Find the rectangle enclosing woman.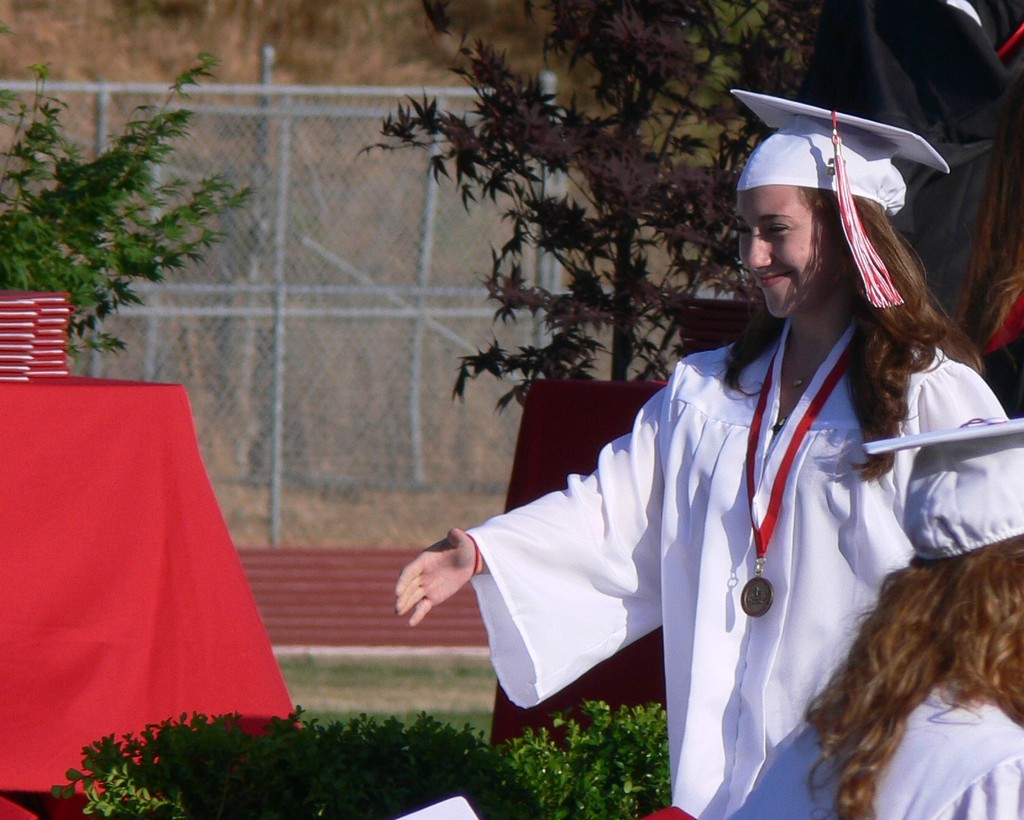
l=728, t=417, r=1023, b=819.
